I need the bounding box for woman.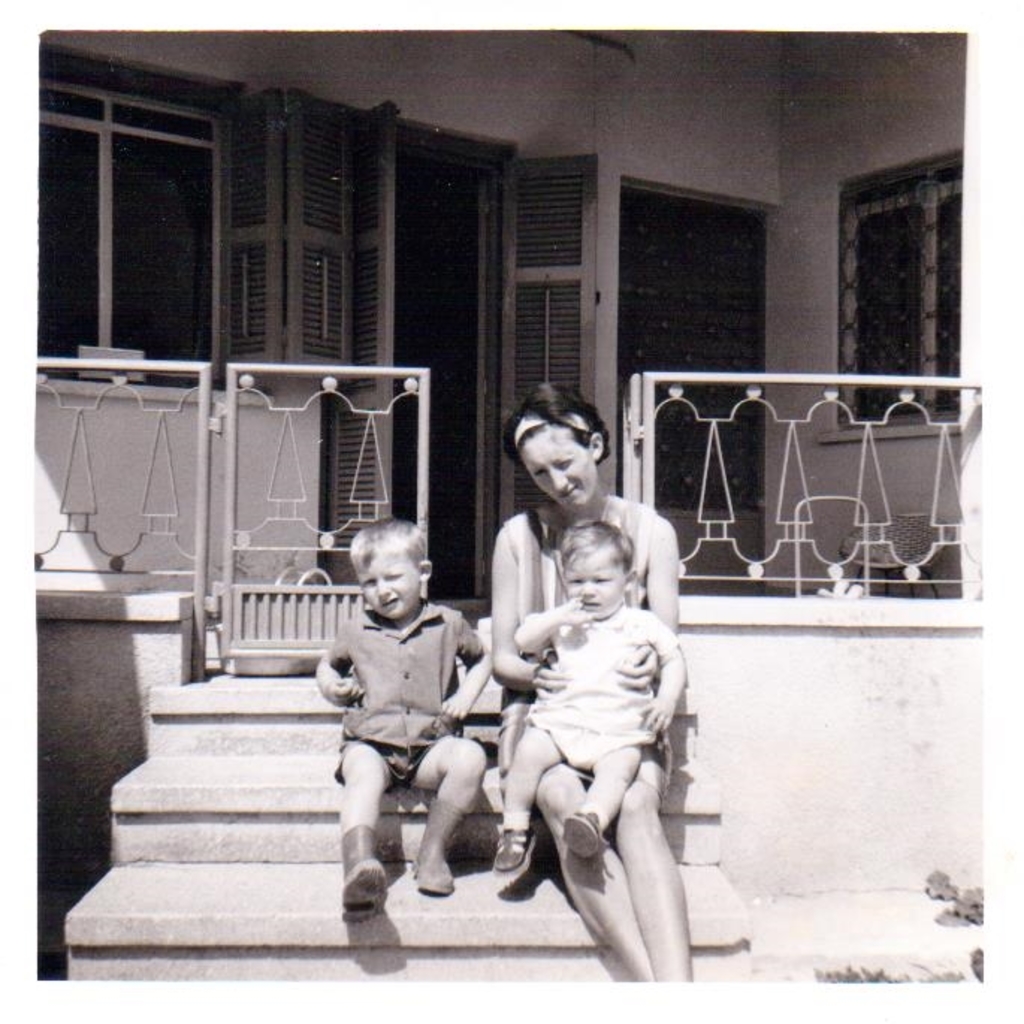
Here it is: (x1=469, y1=414, x2=716, y2=1002).
